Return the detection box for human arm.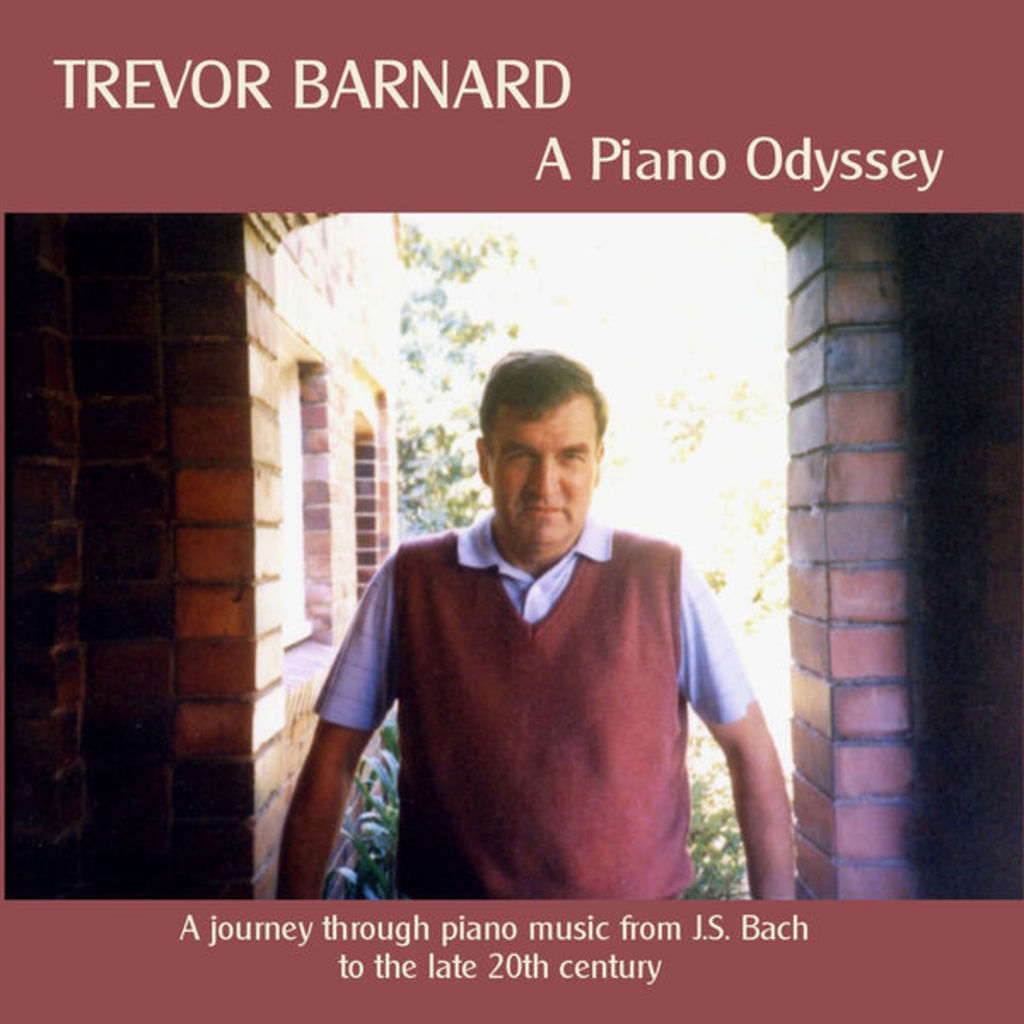
650,556,787,911.
